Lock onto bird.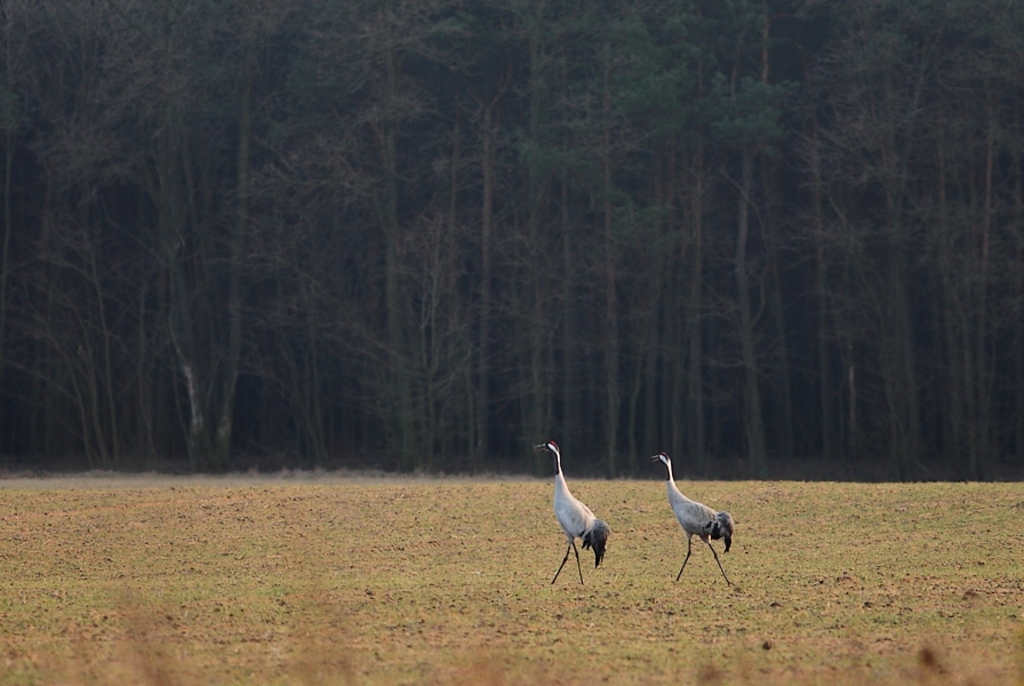
Locked: bbox=(535, 444, 605, 592).
